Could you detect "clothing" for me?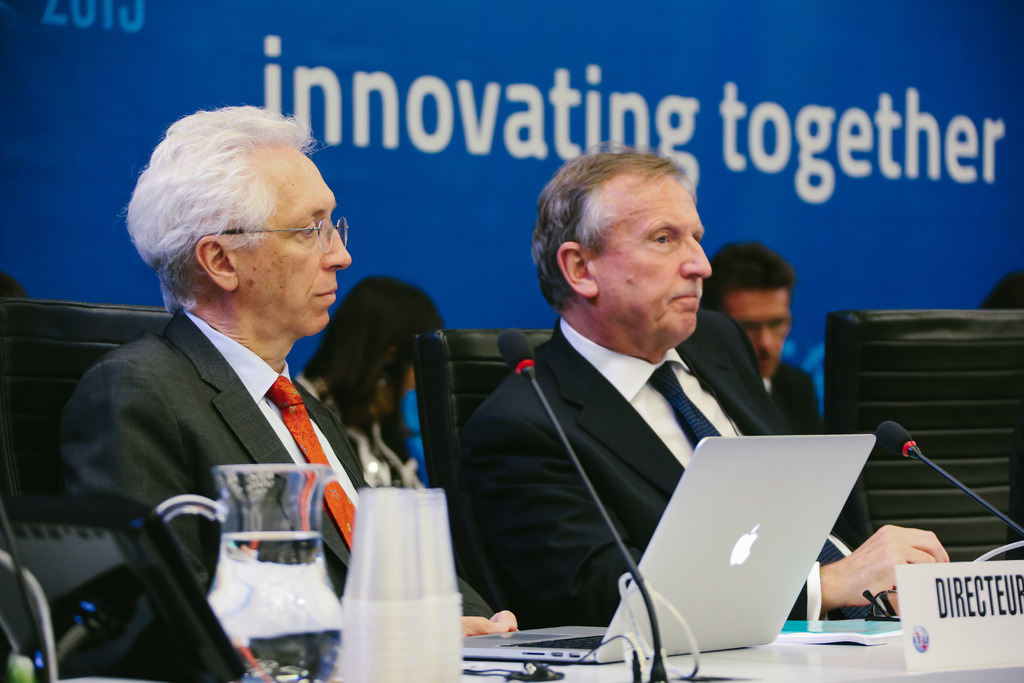
Detection result: [47, 300, 511, 627].
